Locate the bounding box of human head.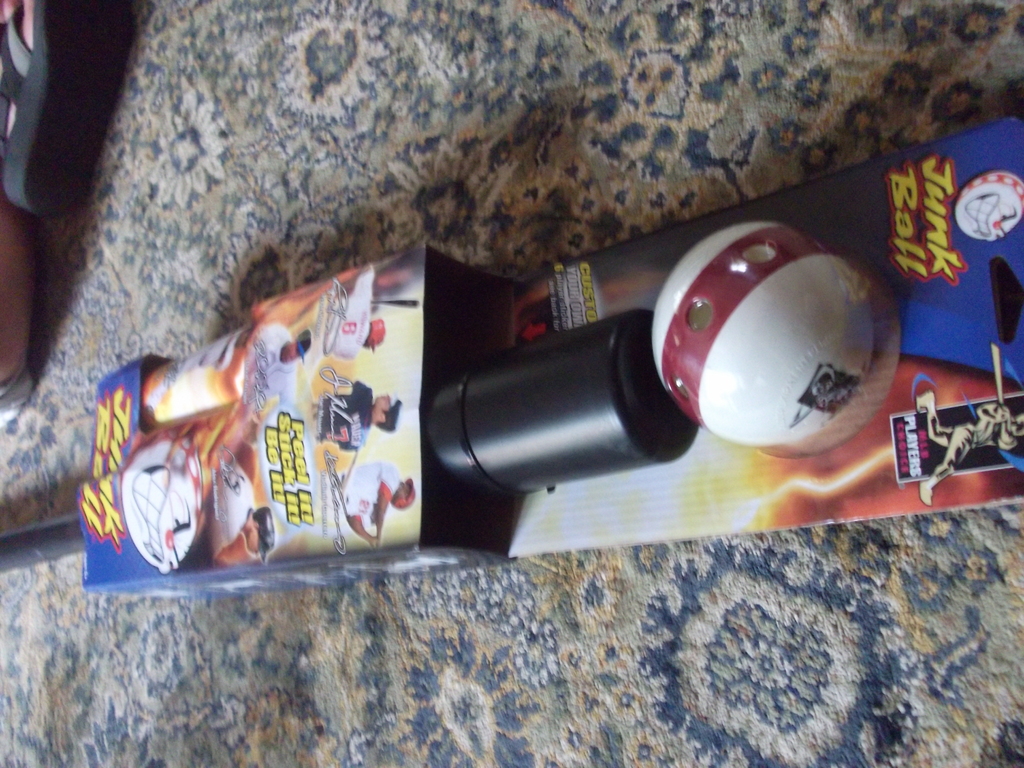
Bounding box: (371,315,383,344).
